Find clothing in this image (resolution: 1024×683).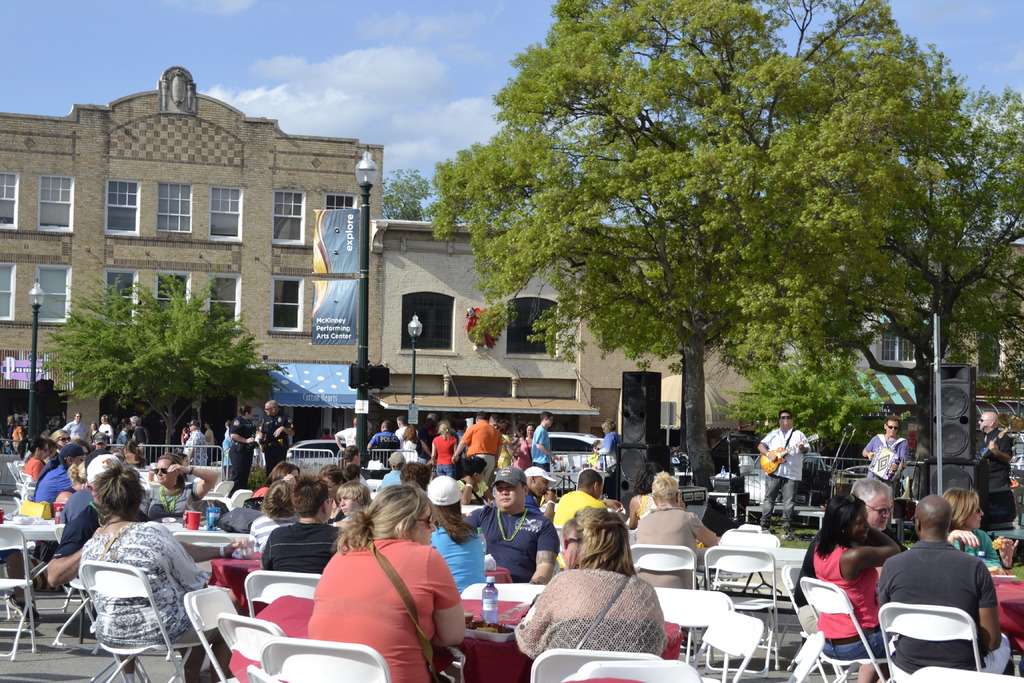
554 488 600 528.
